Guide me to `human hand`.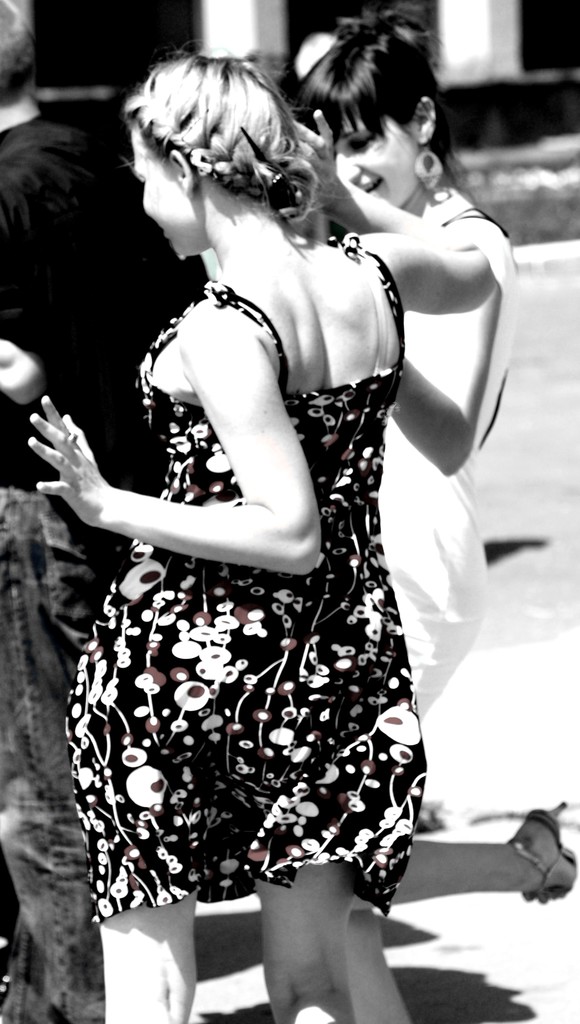
Guidance: l=27, t=396, r=111, b=527.
